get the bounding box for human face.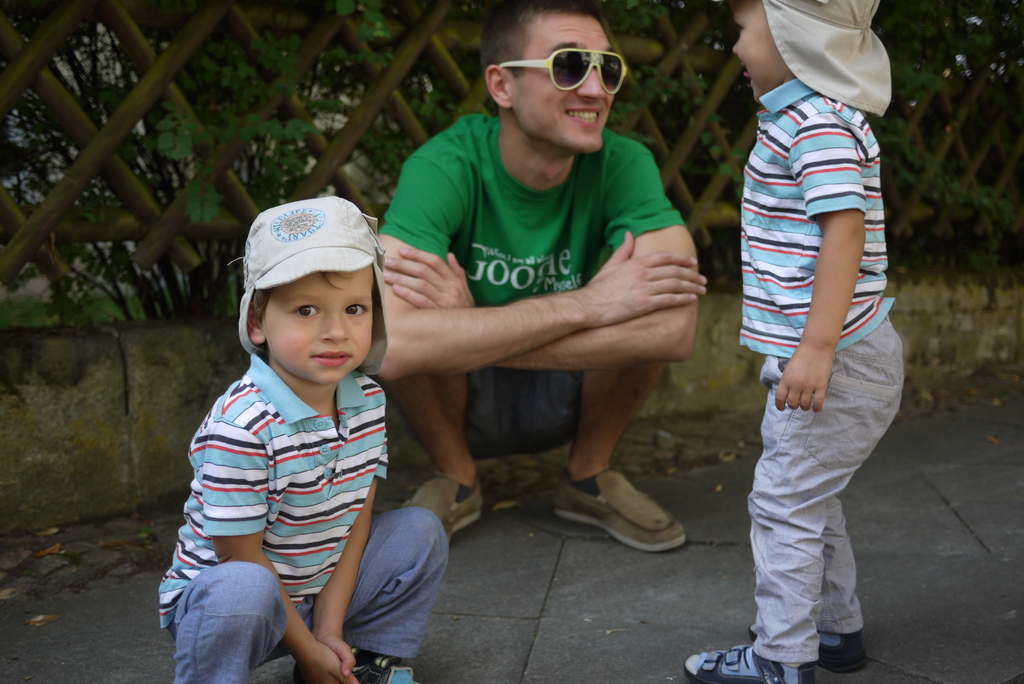
[left=259, top=256, right=375, bottom=400].
